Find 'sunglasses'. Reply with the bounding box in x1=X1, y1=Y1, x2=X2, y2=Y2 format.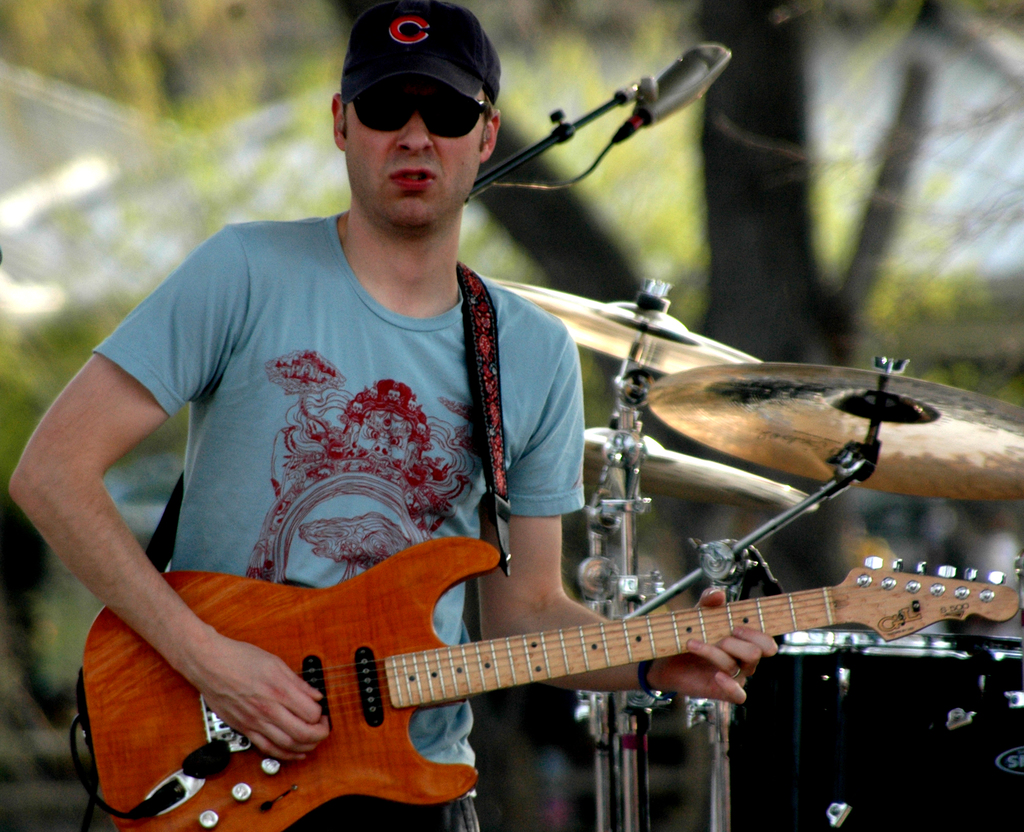
x1=348, y1=88, x2=490, y2=136.
